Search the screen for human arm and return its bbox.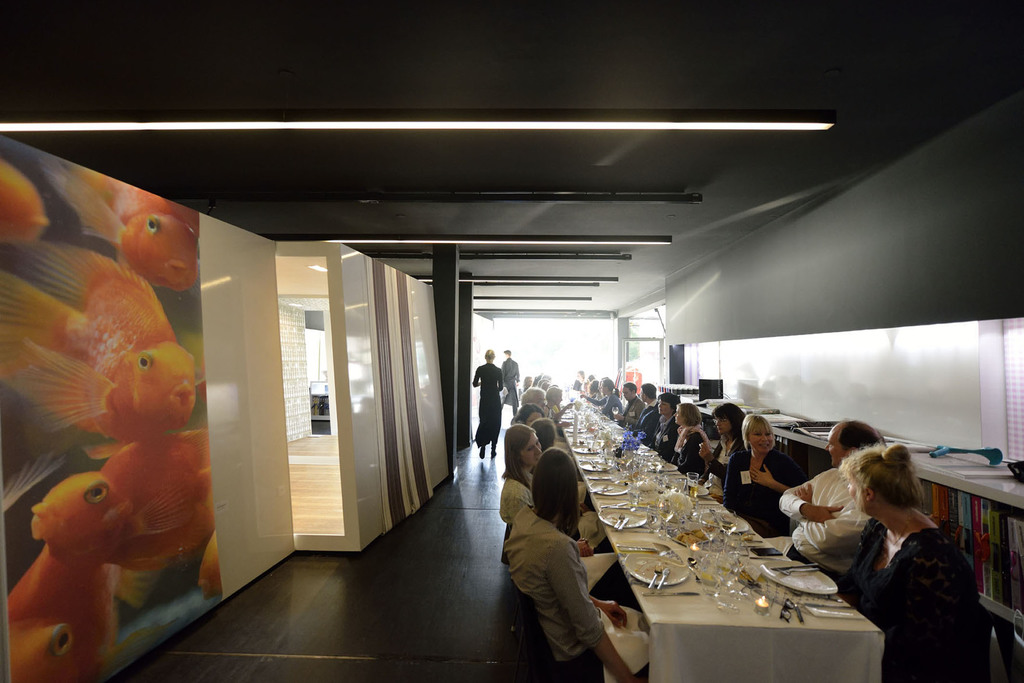
Found: box=[495, 373, 506, 392].
